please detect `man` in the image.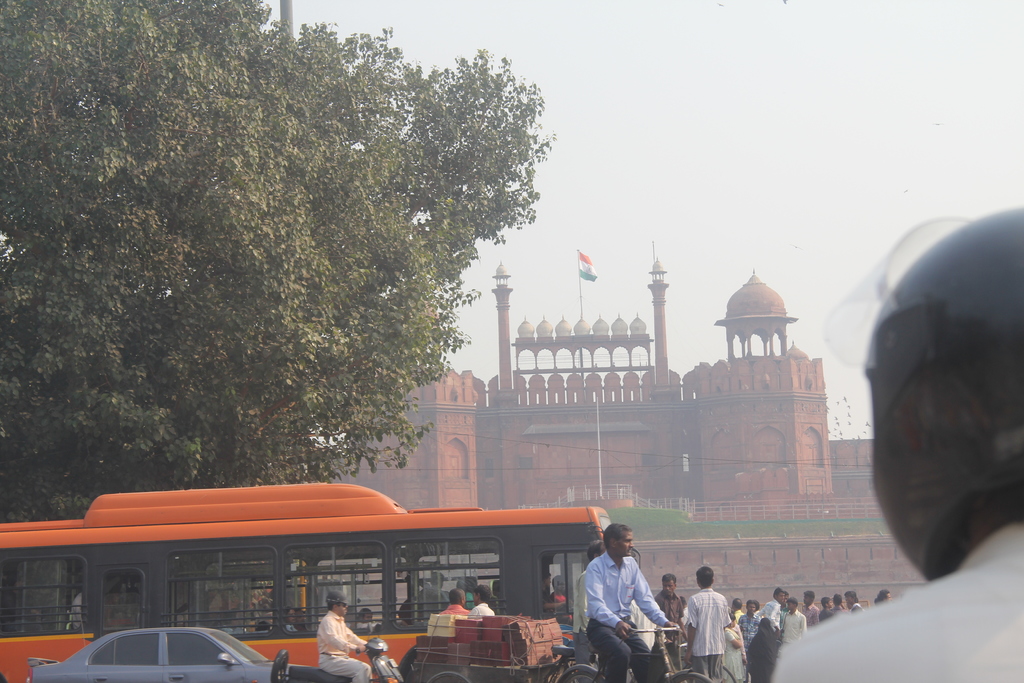
{"x1": 684, "y1": 562, "x2": 735, "y2": 682}.
